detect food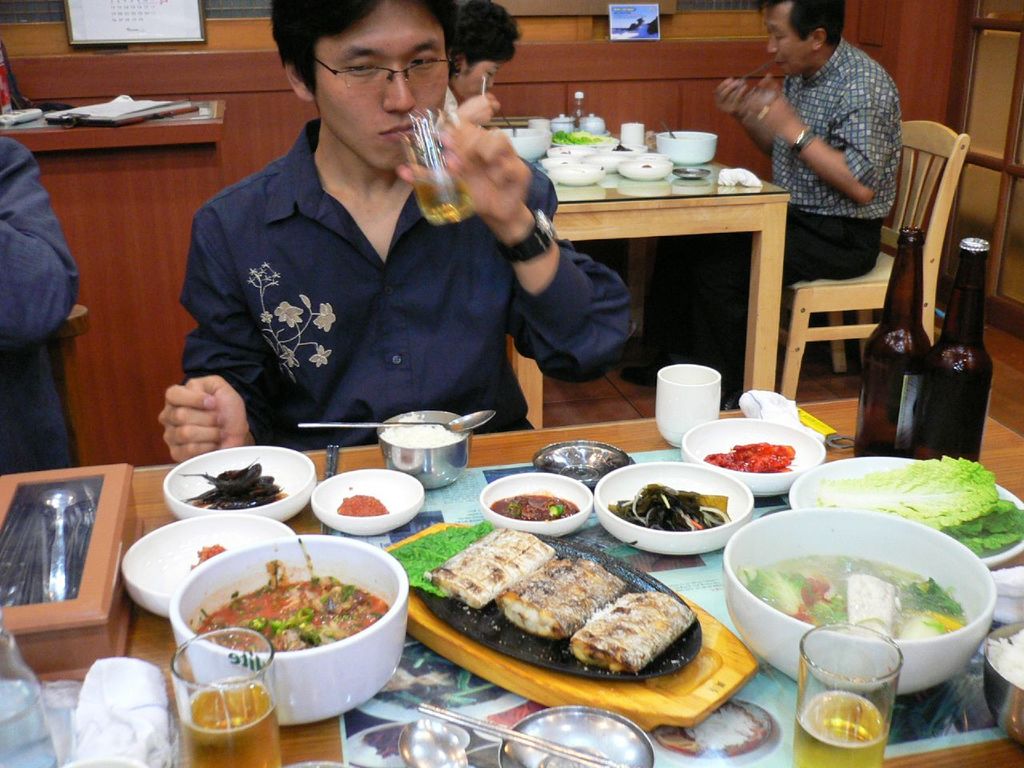
(495,494,581,524)
